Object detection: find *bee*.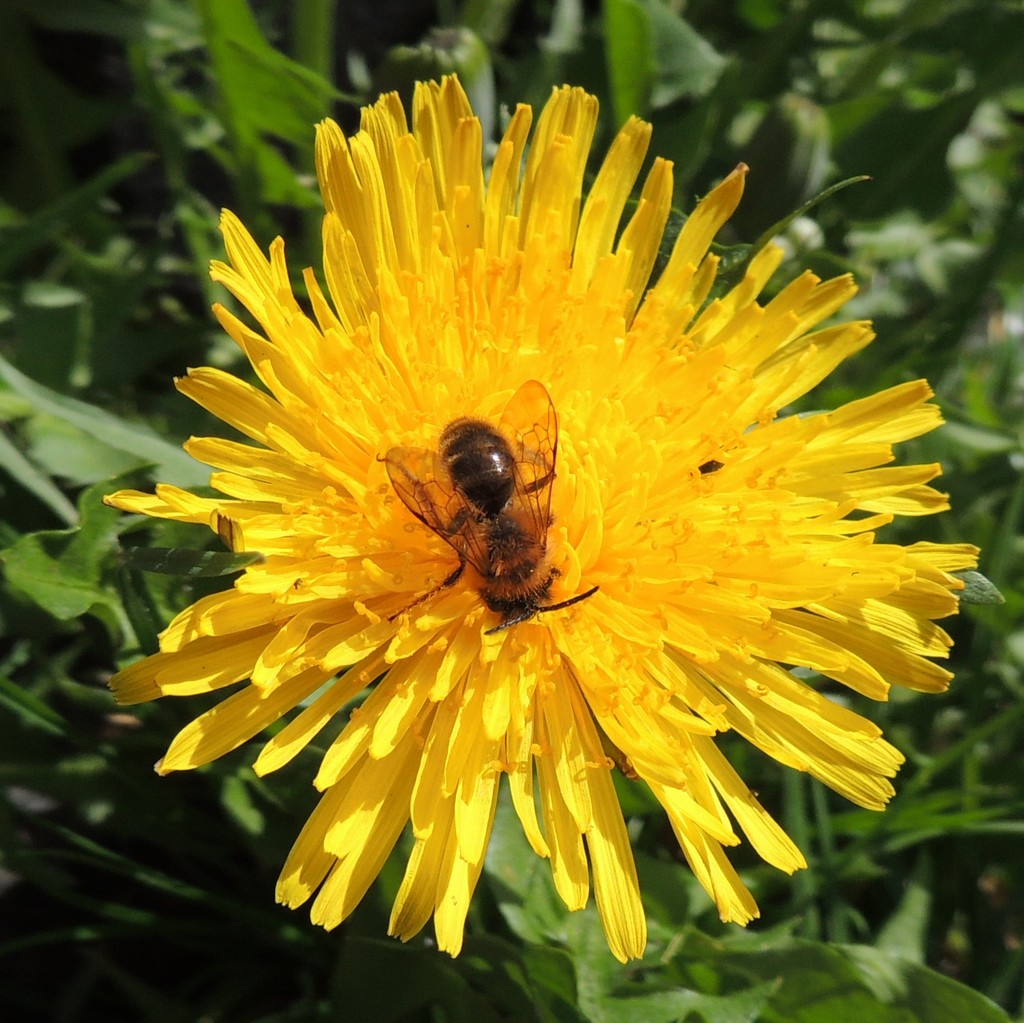
detection(388, 383, 593, 636).
